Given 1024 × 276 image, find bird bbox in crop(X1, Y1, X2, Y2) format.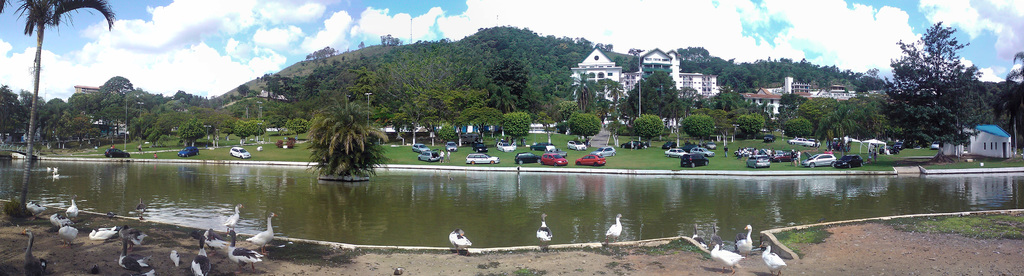
crop(114, 223, 148, 250).
